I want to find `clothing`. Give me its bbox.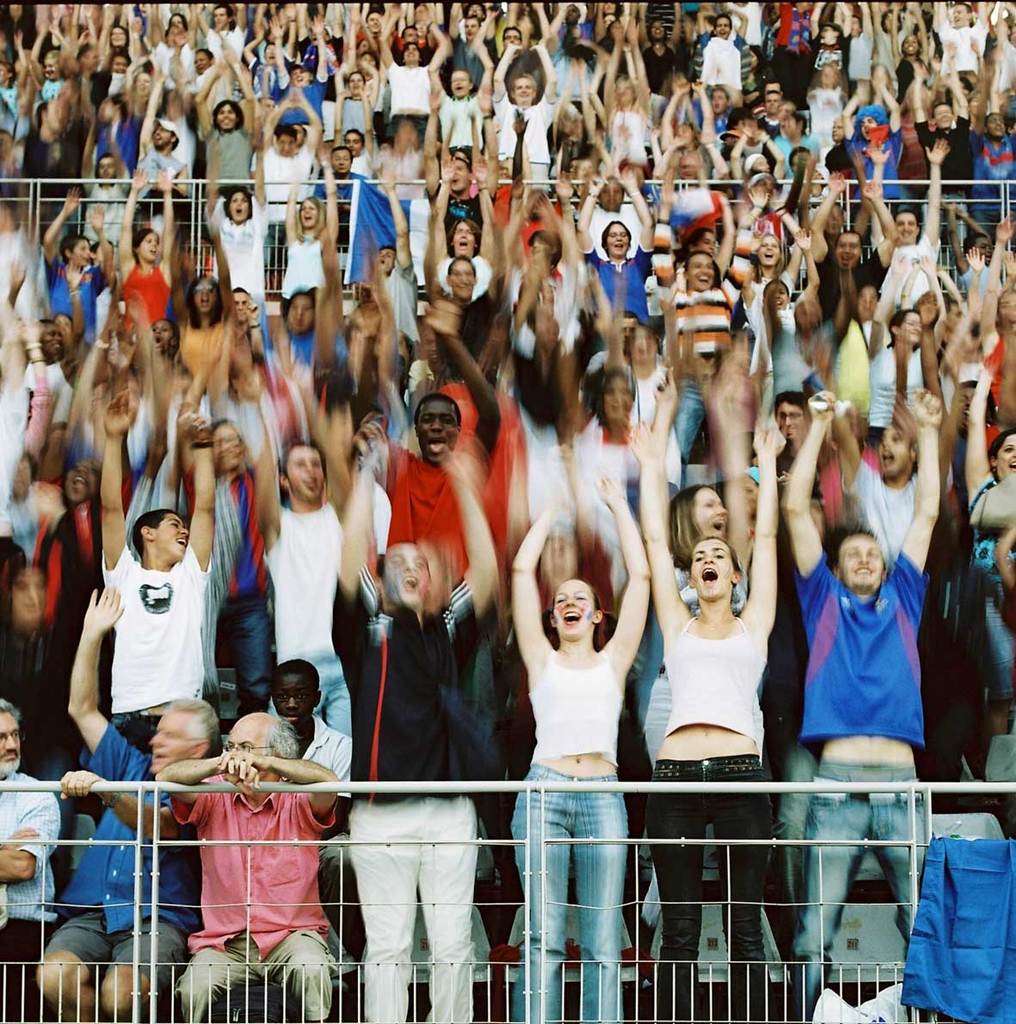
914,119,978,240.
